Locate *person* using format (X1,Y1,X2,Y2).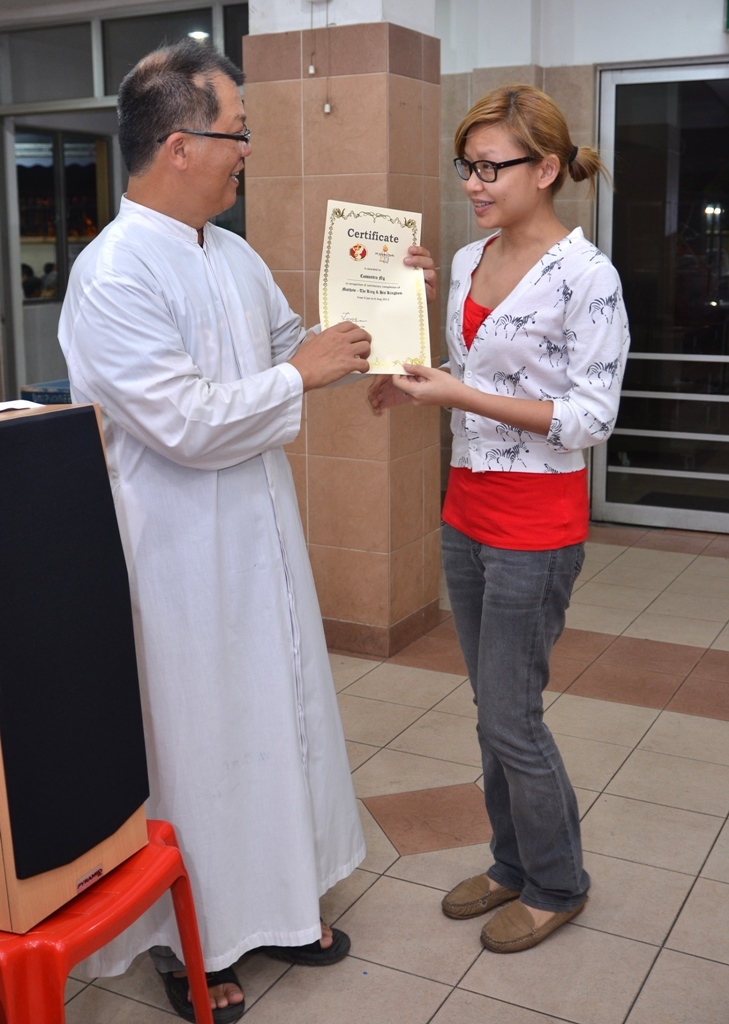
(58,31,375,1023).
